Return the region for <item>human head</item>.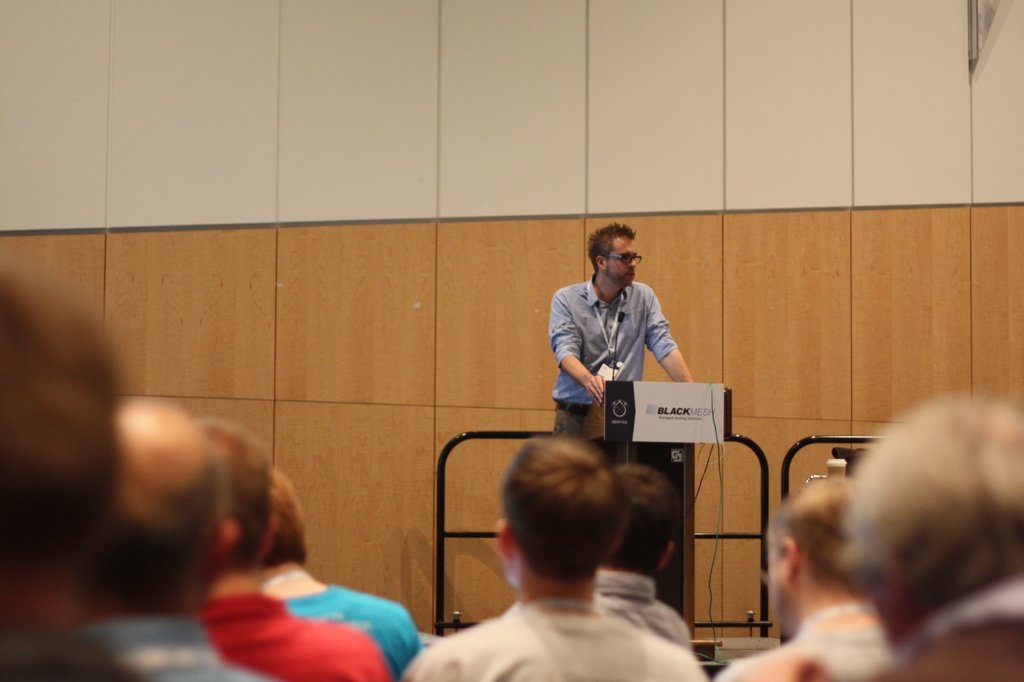
left=494, top=436, right=620, bottom=595.
